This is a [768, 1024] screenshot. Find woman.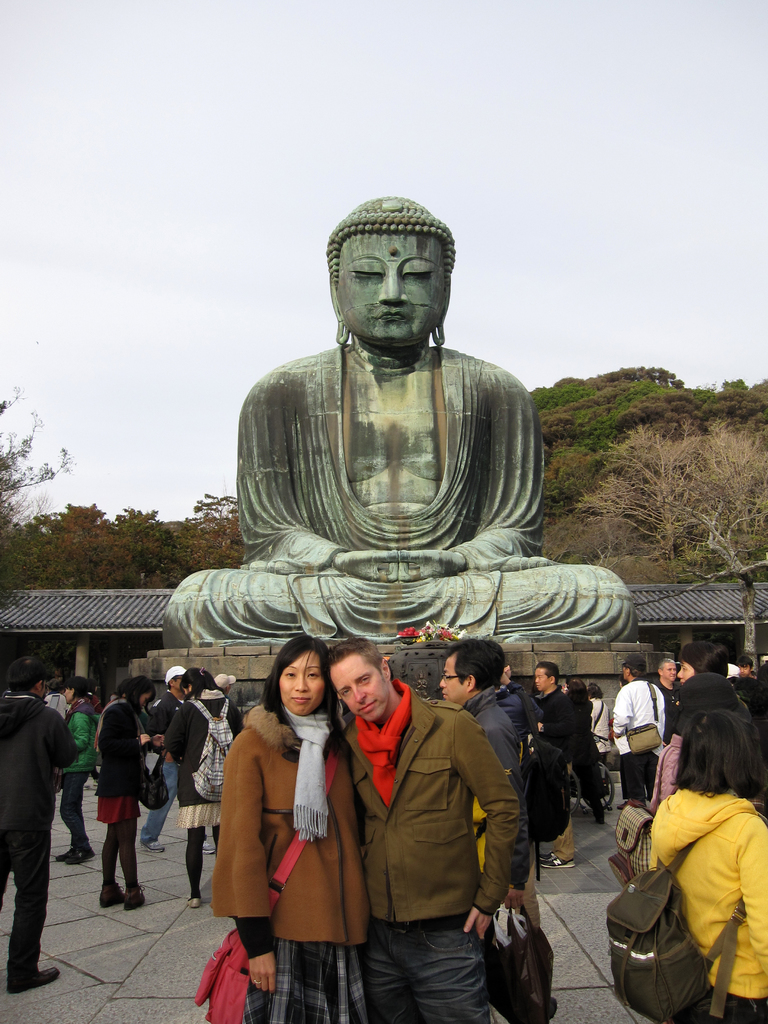
Bounding box: left=96, top=660, right=175, bottom=913.
